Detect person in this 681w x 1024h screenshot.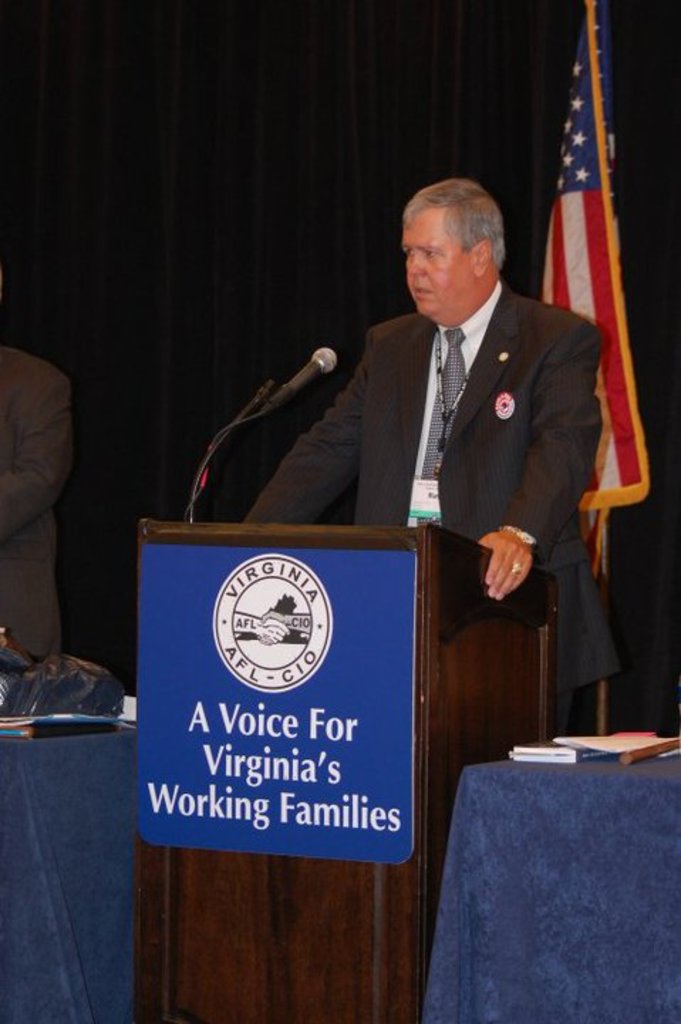
Detection: [235, 174, 591, 849].
